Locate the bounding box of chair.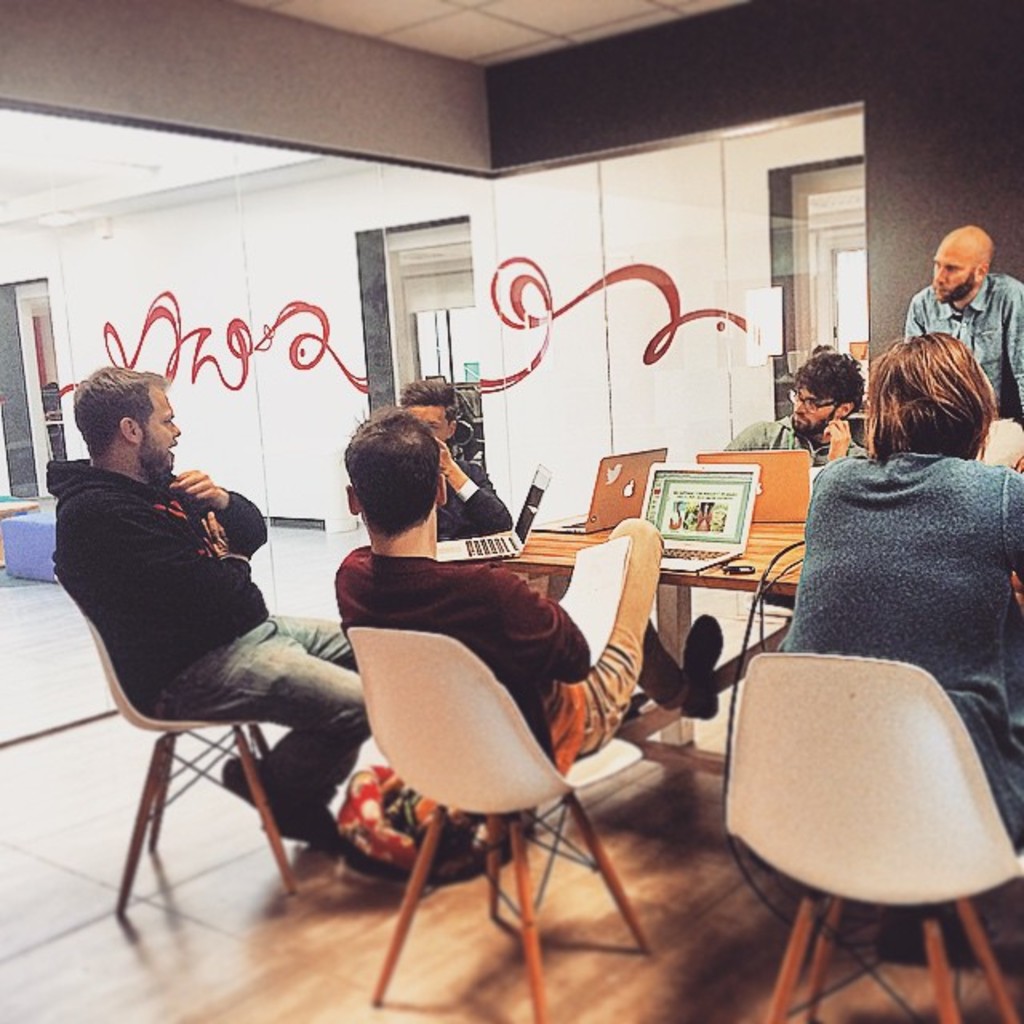
Bounding box: [left=54, top=570, right=304, bottom=920].
